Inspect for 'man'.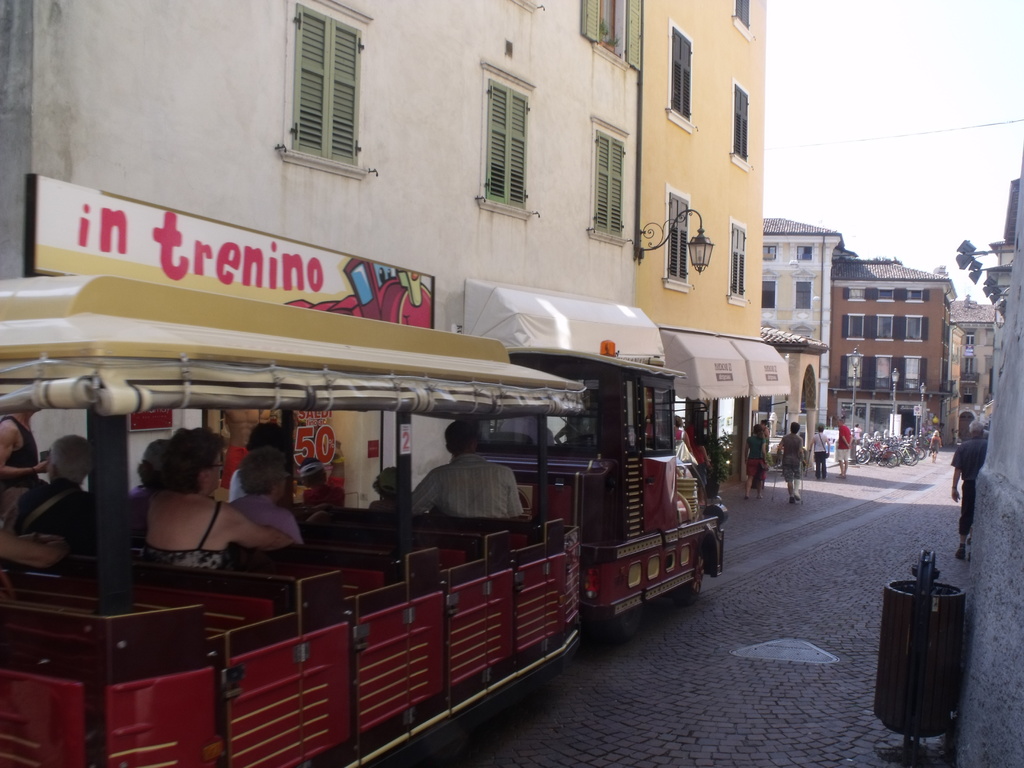
Inspection: [left=406, top=414, right=538, bottom=526].
